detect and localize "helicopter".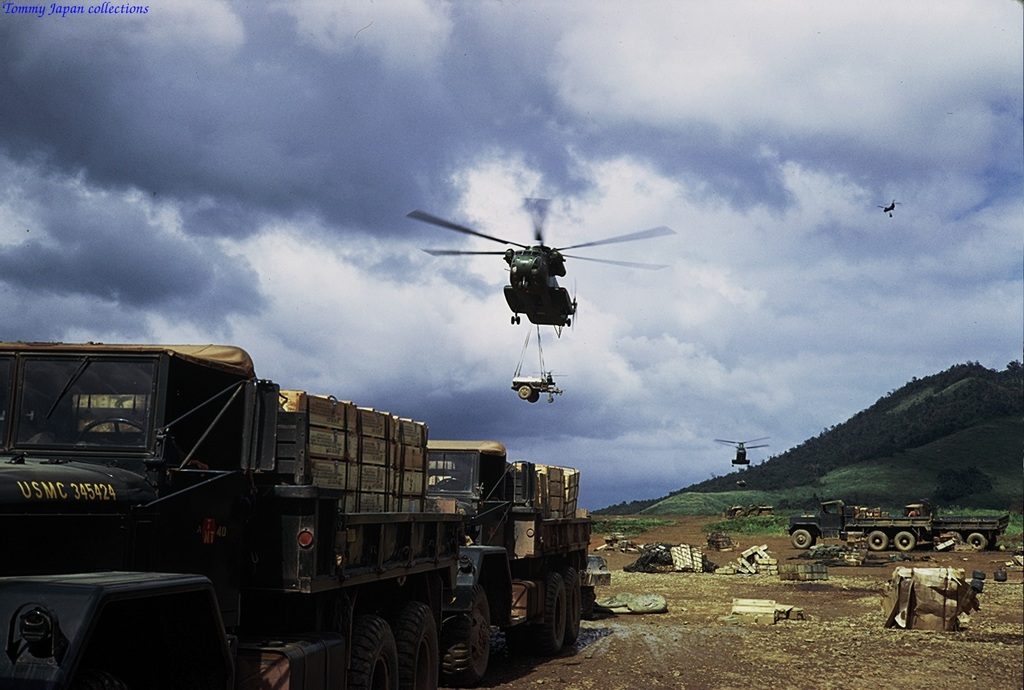
Localized at box(876, 196, 899, 214).
